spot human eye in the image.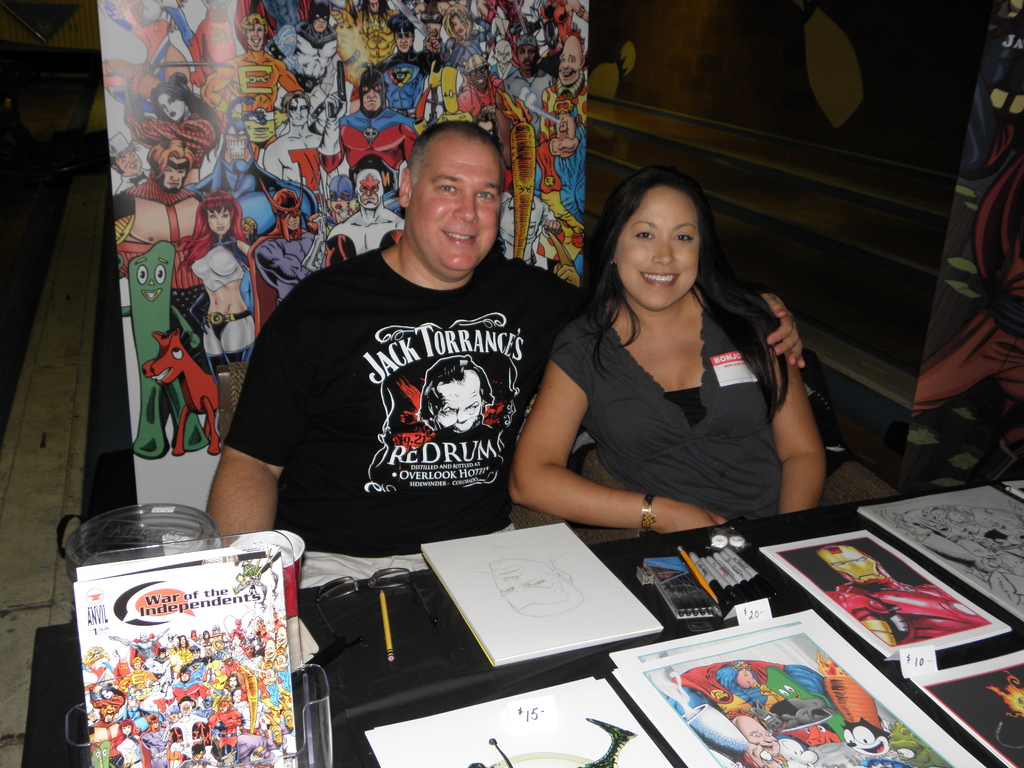
human eye found at <bbox>437, 180, 460, 195</bbox>.
